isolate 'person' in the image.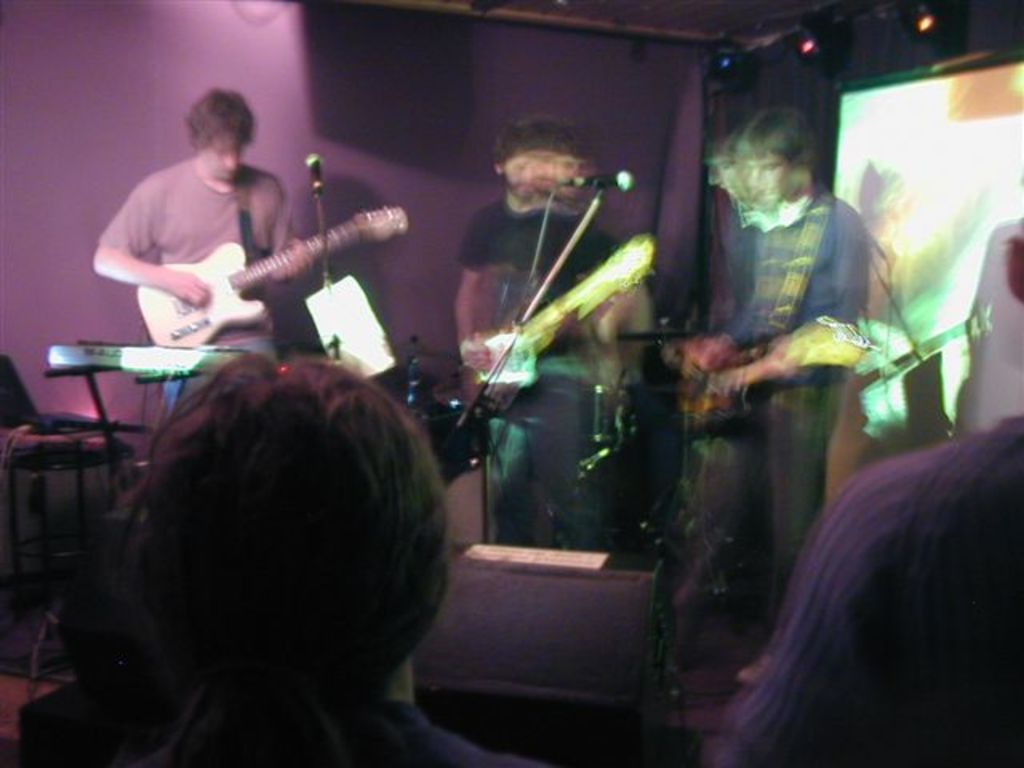
Isolated region: l=453, t=117, r=637, b=555.
